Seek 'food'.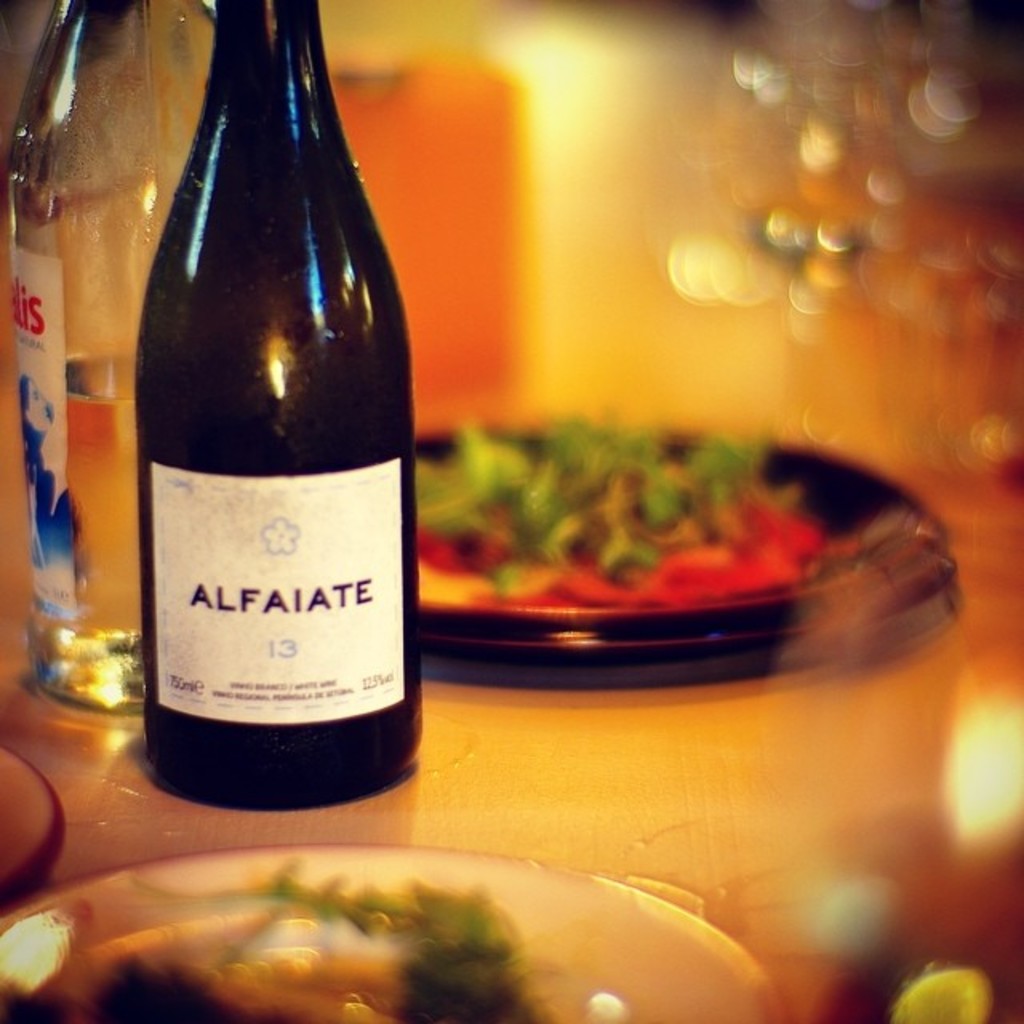
bbox(418, 398, 941, 603).
